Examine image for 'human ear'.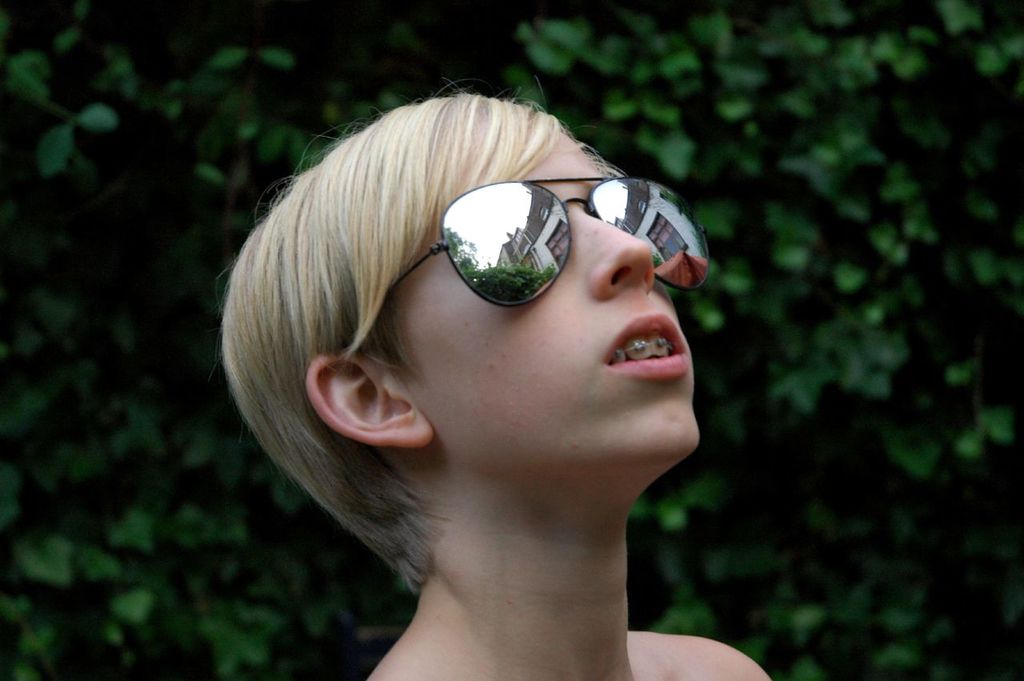
Examination result: x1=299 y1=345 x2=435 y2=451.
